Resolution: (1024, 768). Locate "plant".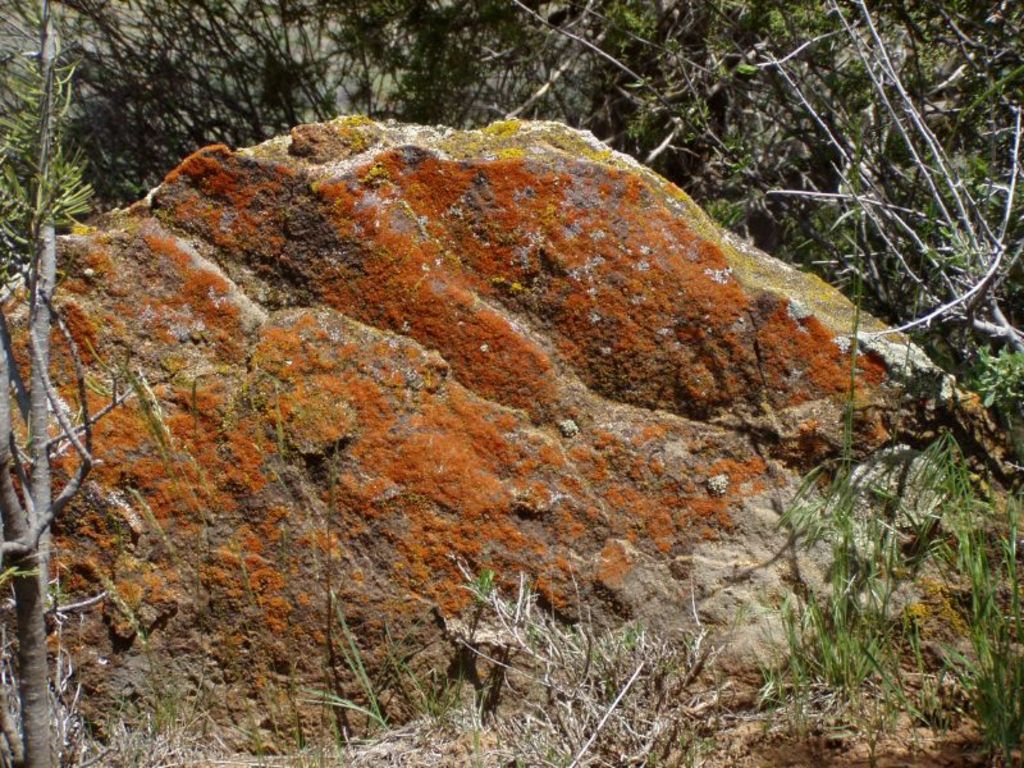
region(760, 429, 1023, 762).
